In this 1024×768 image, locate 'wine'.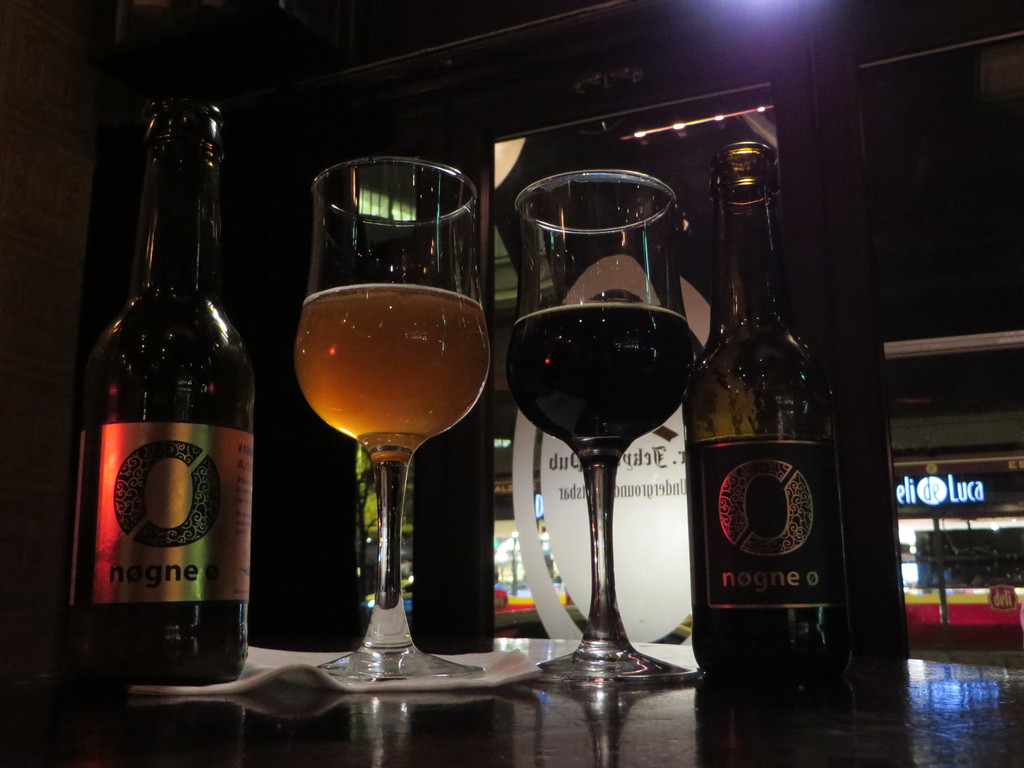
Bounding box: [x1=674, y1=135, x2=851, y2=676].
